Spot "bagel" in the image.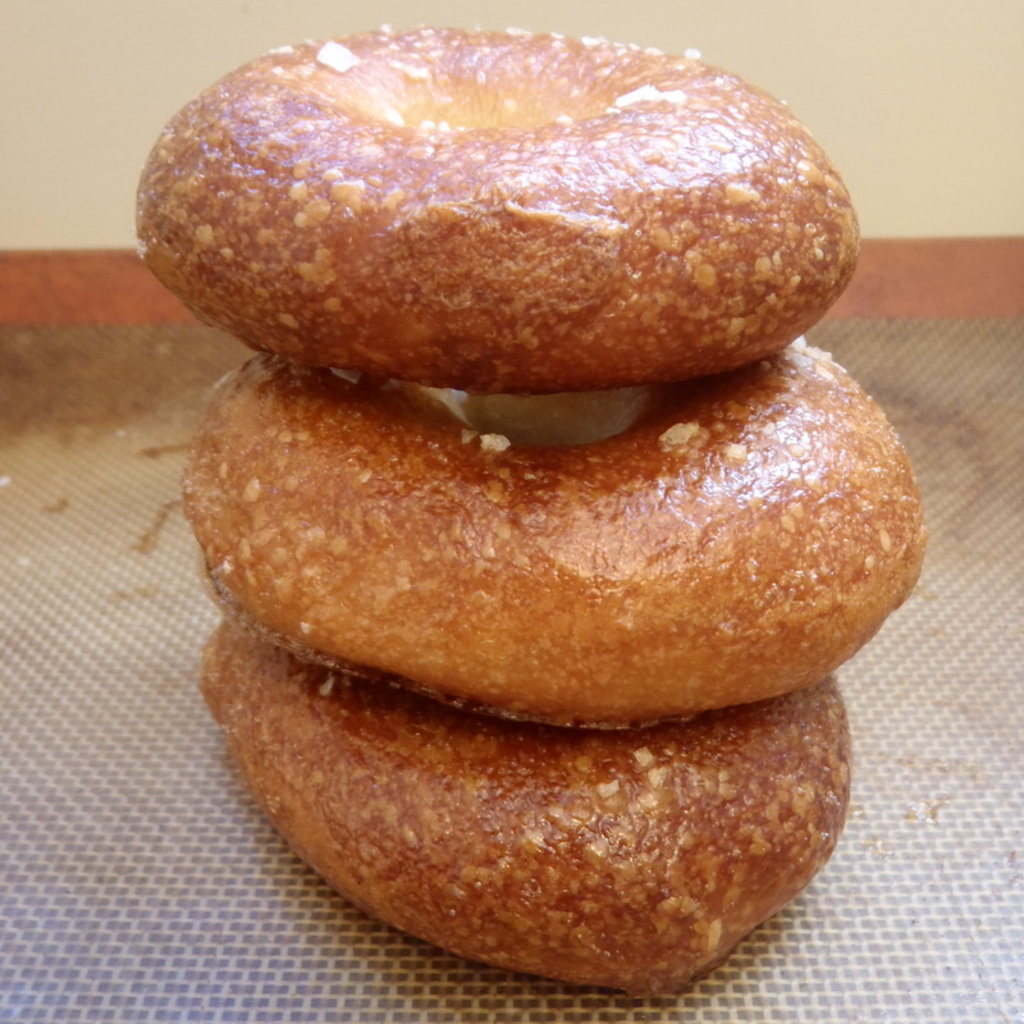
"bagel" found at 180/334/929/732.
